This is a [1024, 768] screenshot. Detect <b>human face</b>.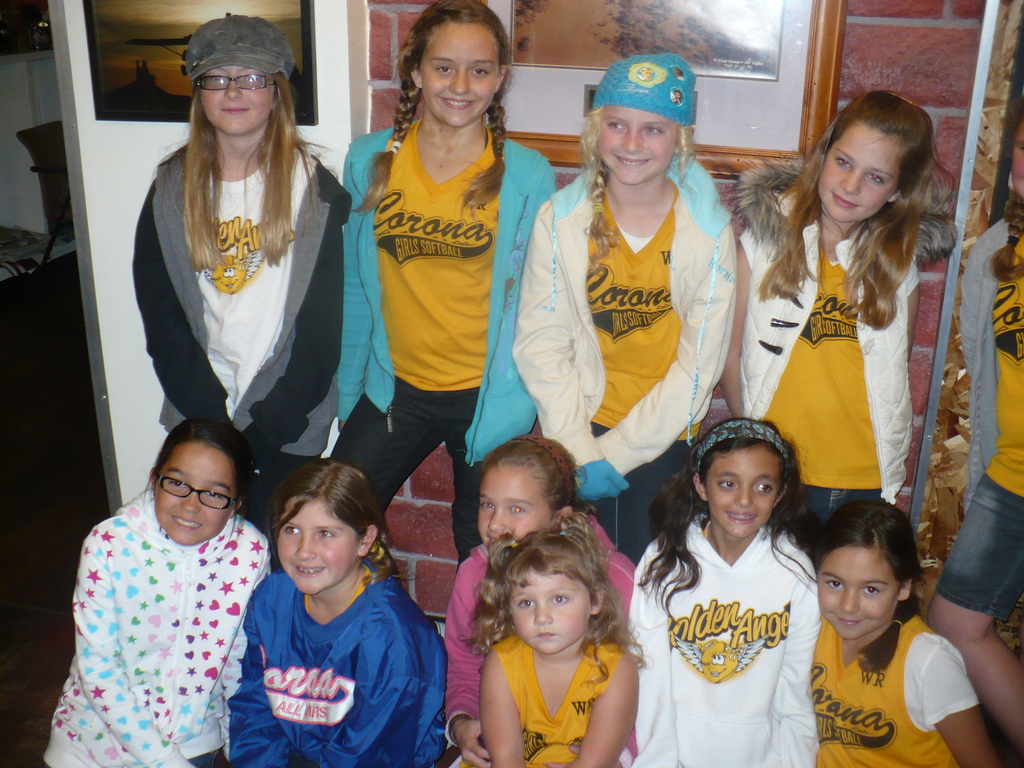
[706,447,776,537].
